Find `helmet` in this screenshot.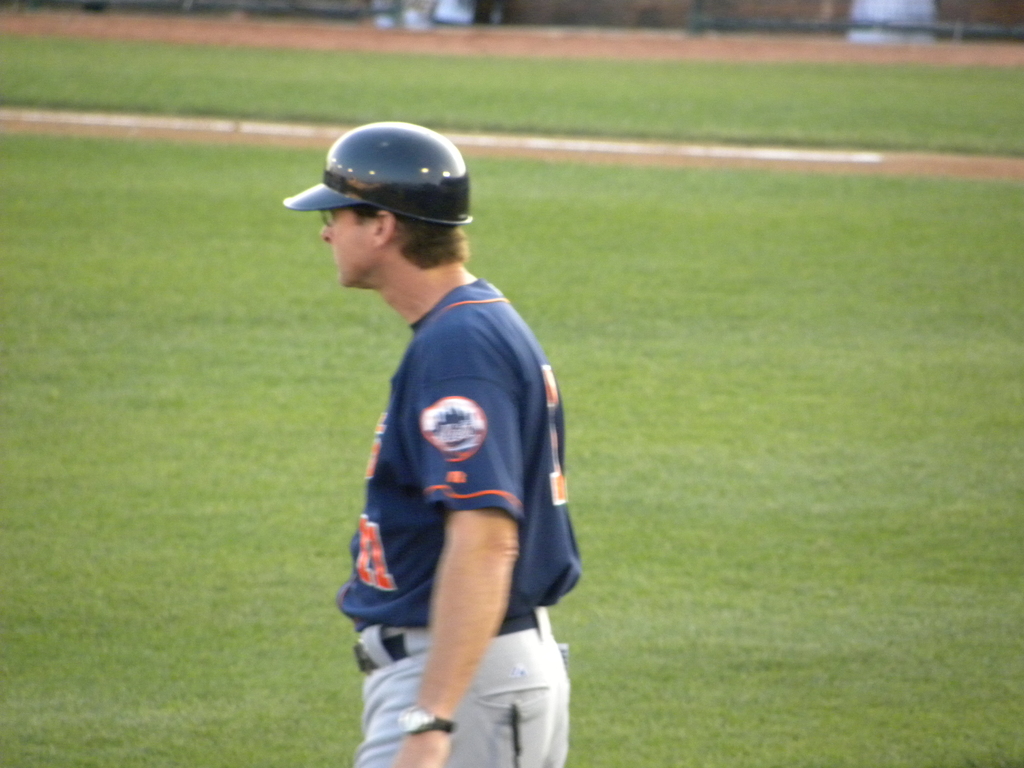
The bounding box for `helmet` is pyautogui.locateOnScreen(262, 108, 483, 246).
